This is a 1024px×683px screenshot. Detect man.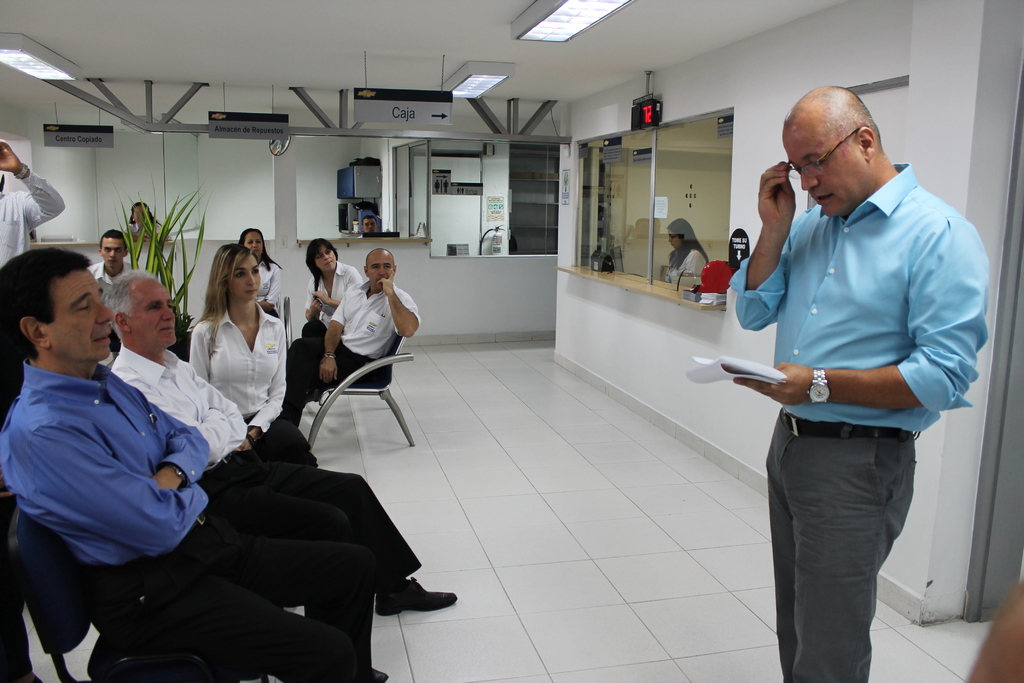
[x1=358, y1=213, x2=378, y2=237].
